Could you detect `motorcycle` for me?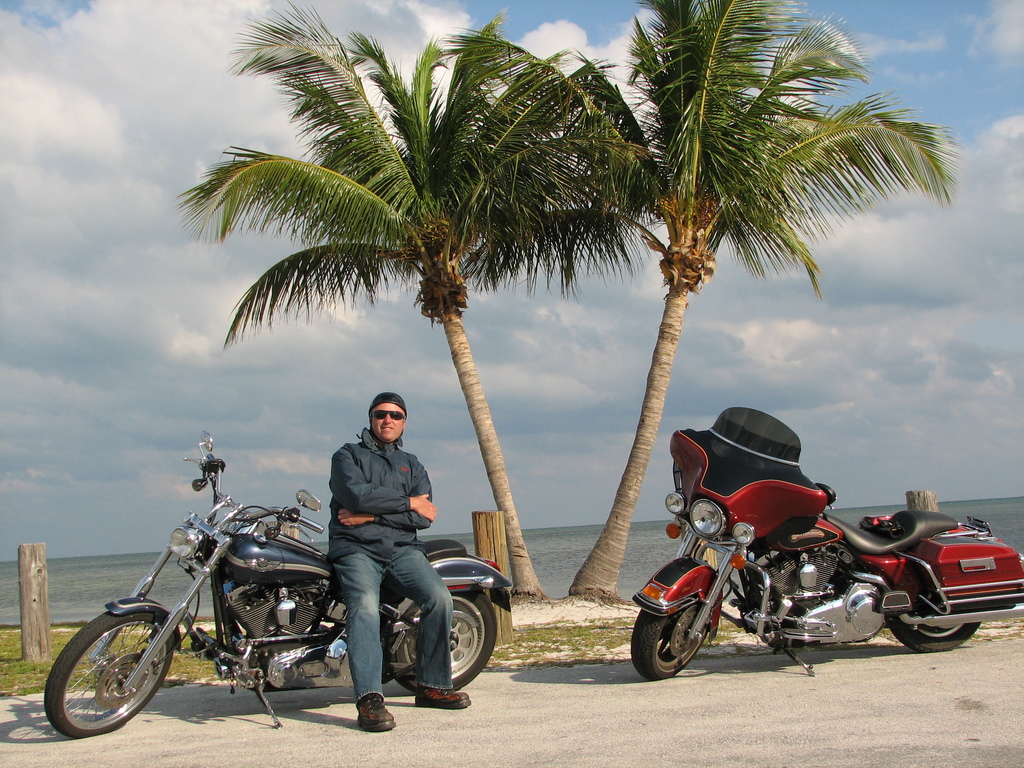
Detection result: 613/459/991/675.
